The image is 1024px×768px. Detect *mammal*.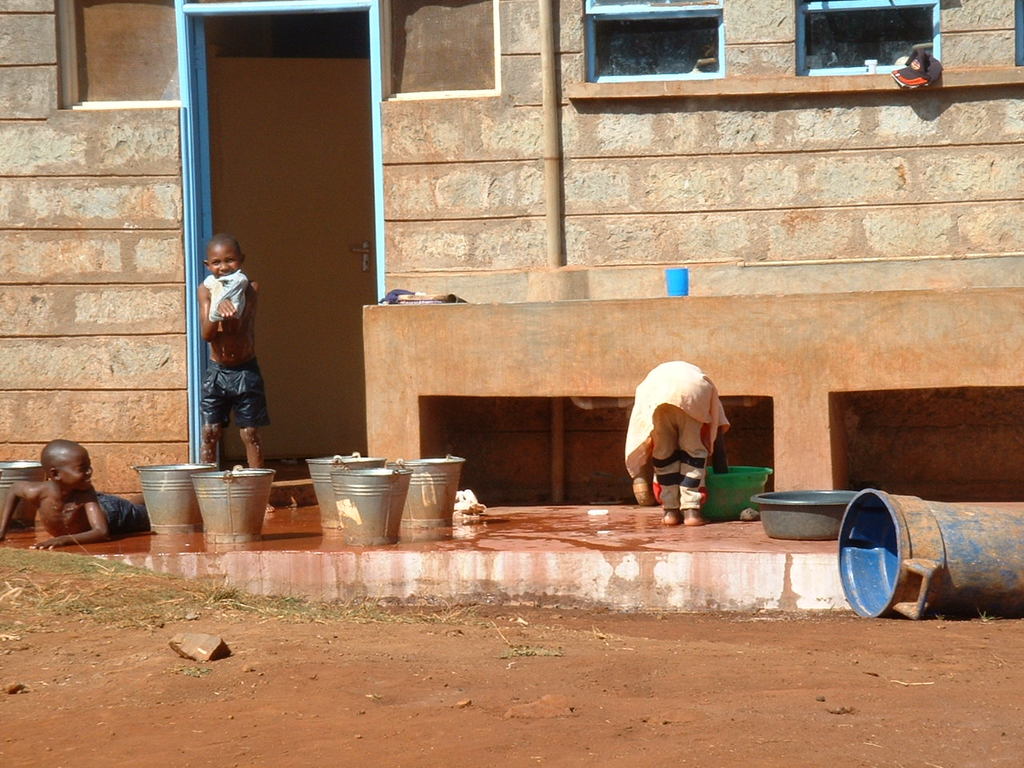
Detection: (0, 433, 155, 546).
